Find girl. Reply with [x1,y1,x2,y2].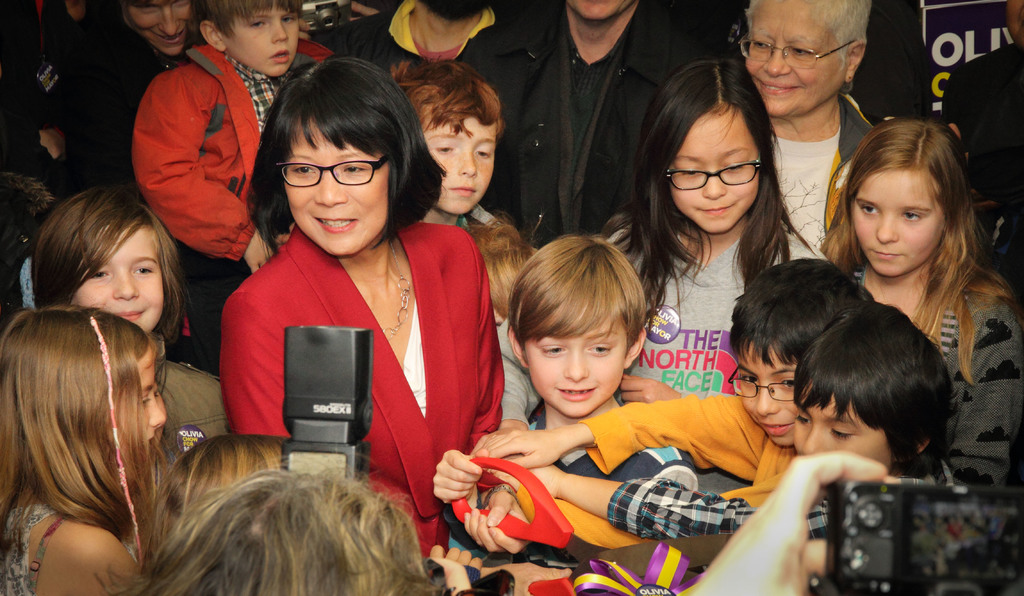
[815,110,1023,595].
